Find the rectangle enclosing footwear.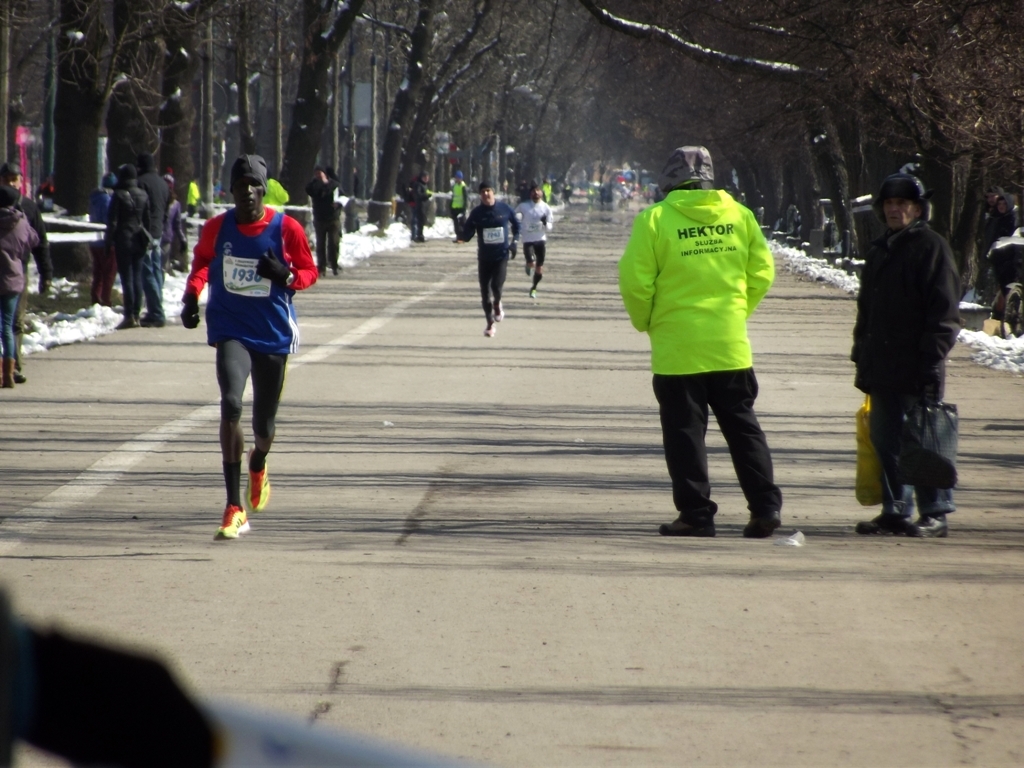
l=742, t=508, r=787, b=536.
